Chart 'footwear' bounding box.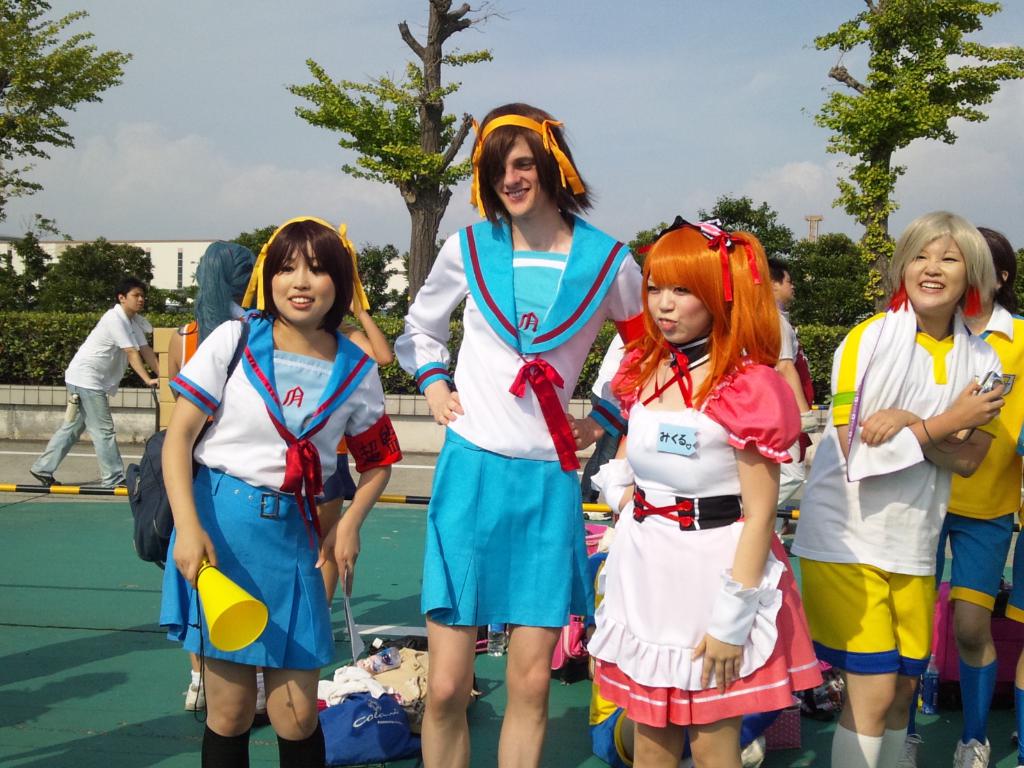
Charted: {"x1": 115, "y1": 475, "x2": 142, "y2": 483}.
